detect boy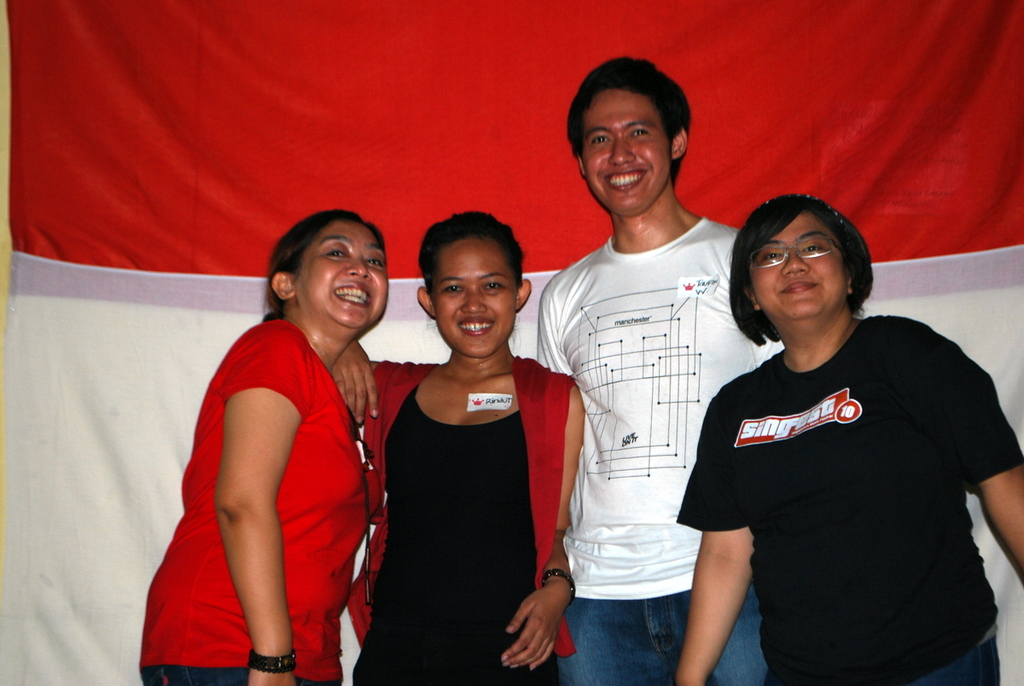
rect(533, 65, 765, 685)
